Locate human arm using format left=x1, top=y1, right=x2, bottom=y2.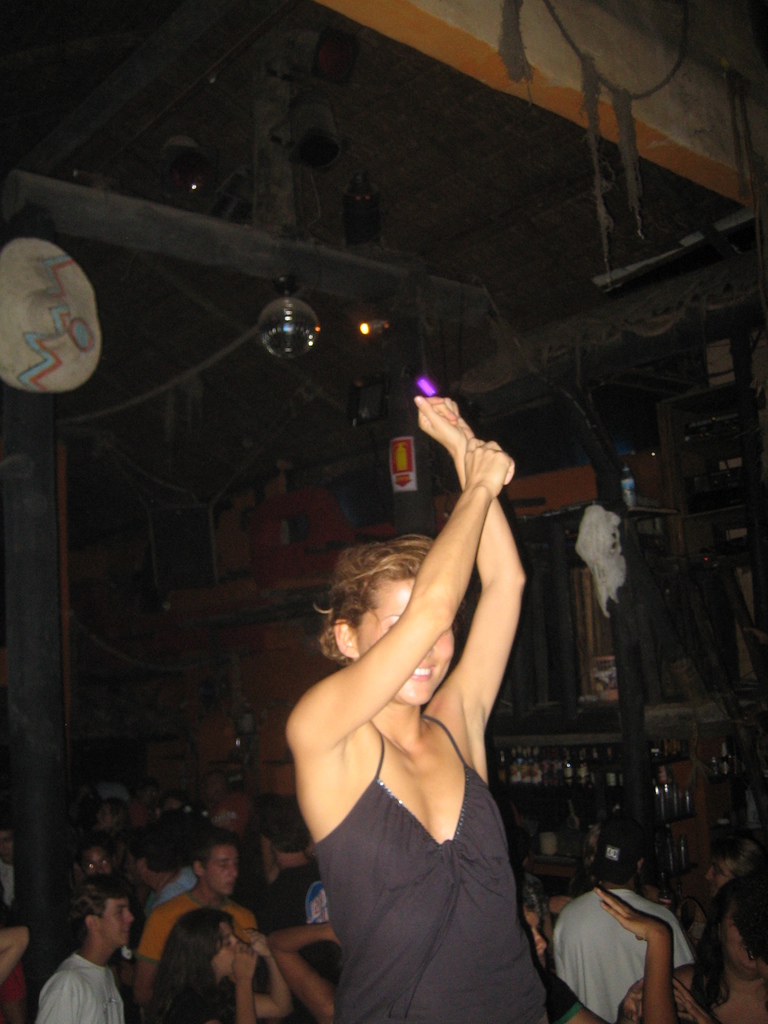
left=118, top=897, right=183, bottom=1023.
